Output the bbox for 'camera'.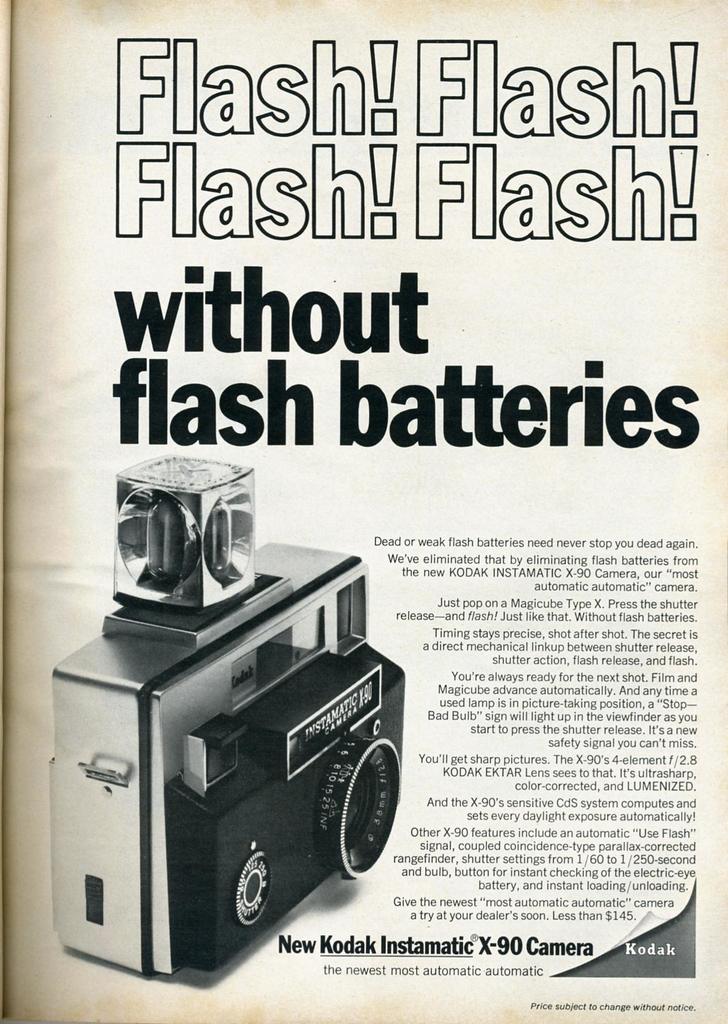
bbox(23, 487, 408, 1005).
